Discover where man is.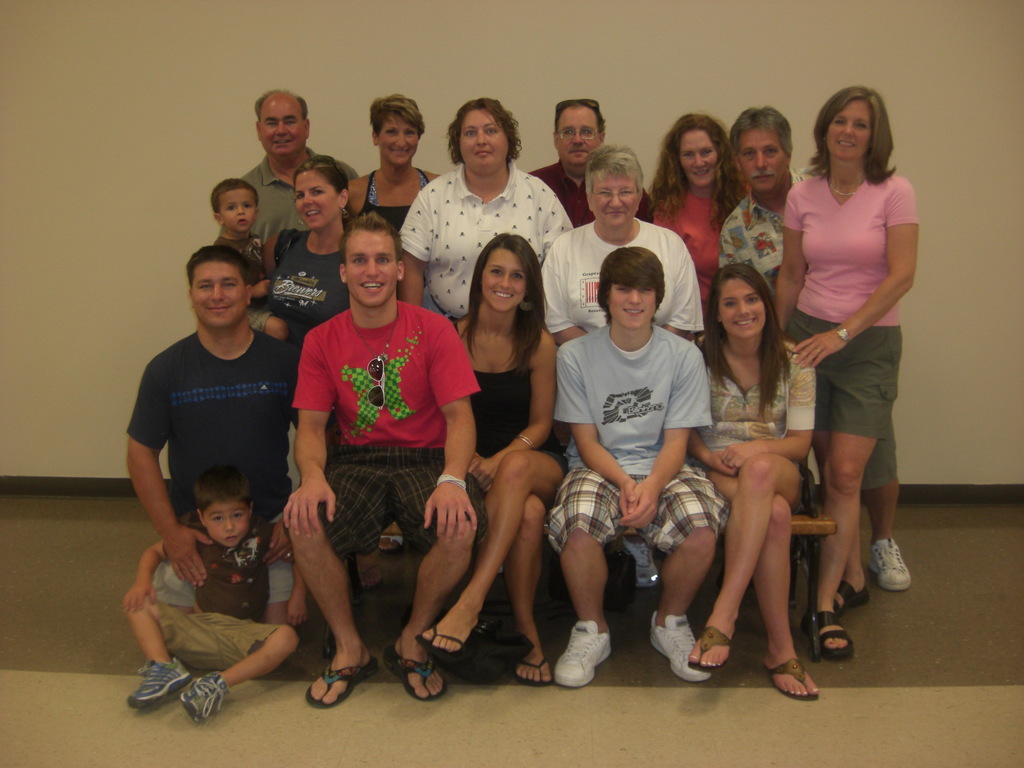
Discovered at select_region(720, 110, 917, 591).
